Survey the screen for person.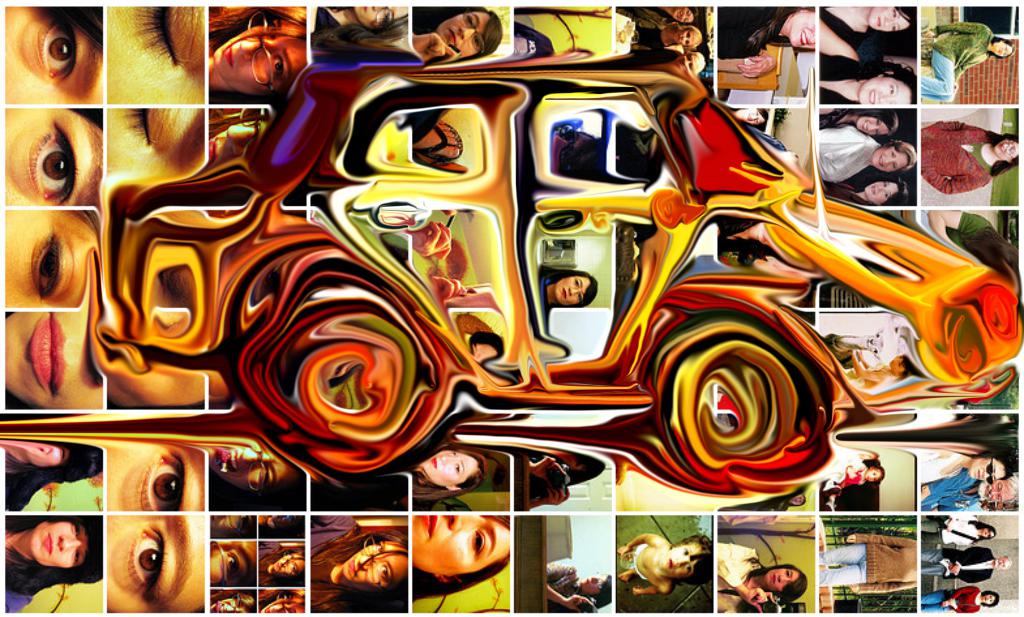
Survey found: [x1=107, y1=432, x2=209, y2=509].
